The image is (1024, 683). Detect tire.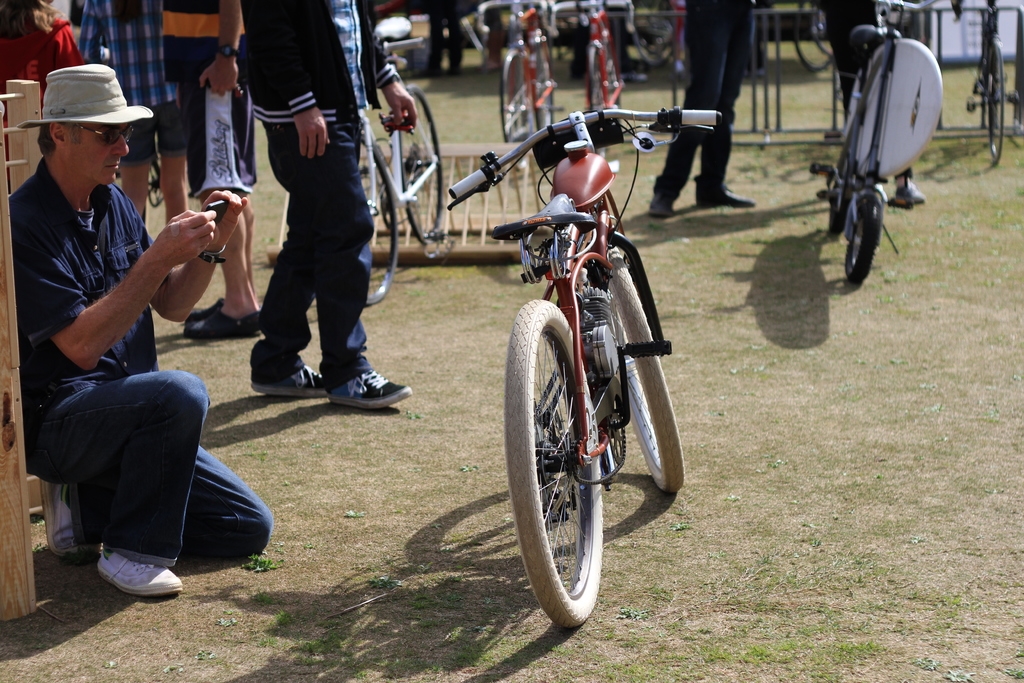
Detection: pyautogui.locateOnScreen(607, 243, 687, 492).
